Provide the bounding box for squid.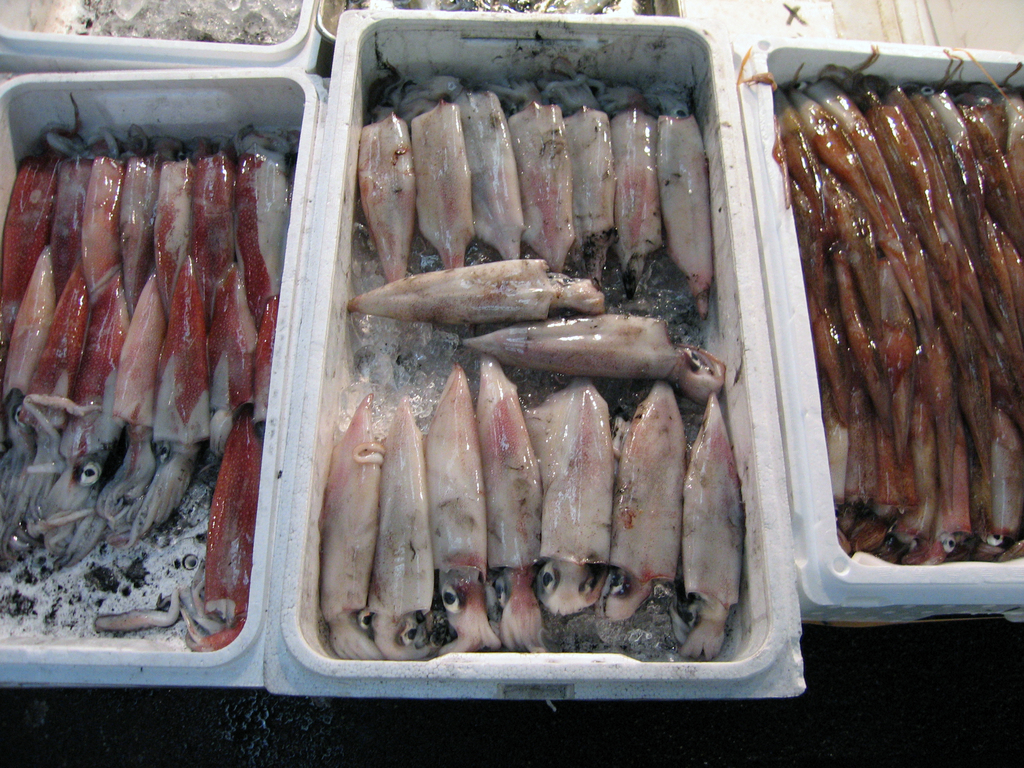
bbox=[413, 70, 474, 272].
